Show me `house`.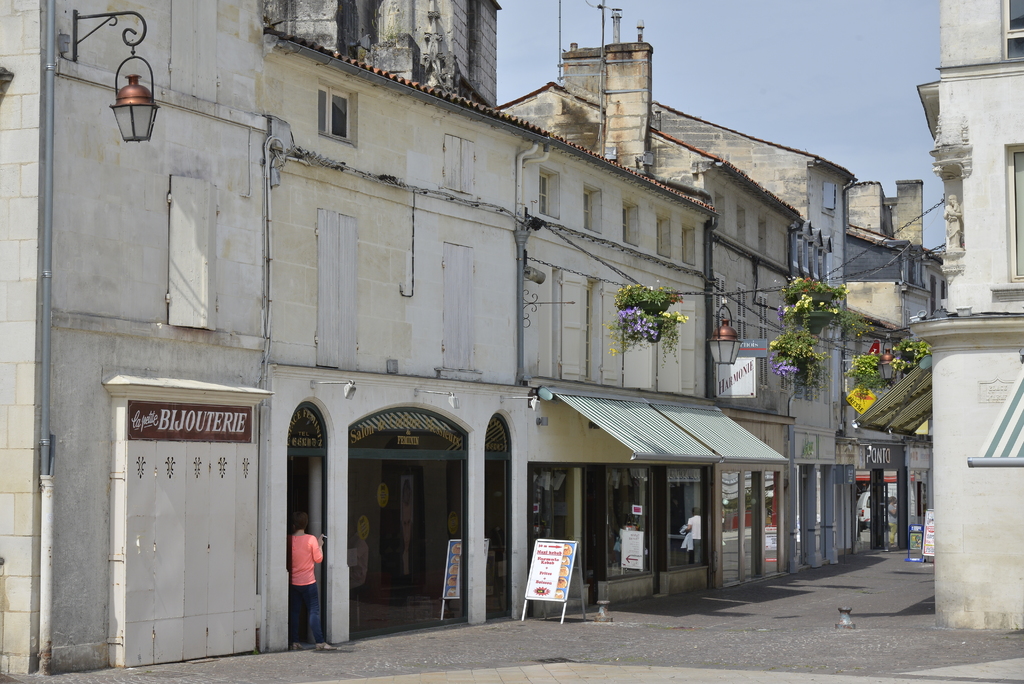
`house` is here: {"x1": 552, "y1": 32, "x2": 847, "y2": 569}.
